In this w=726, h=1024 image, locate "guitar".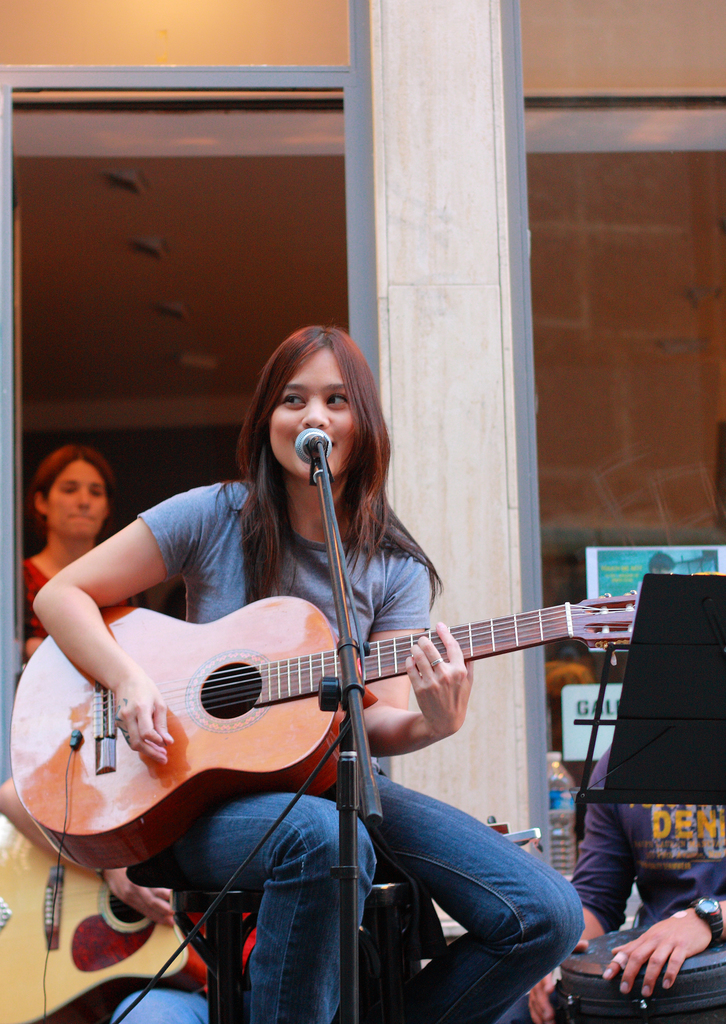
Bounding box: [left=0, top=555, right=684, bottom=851].
